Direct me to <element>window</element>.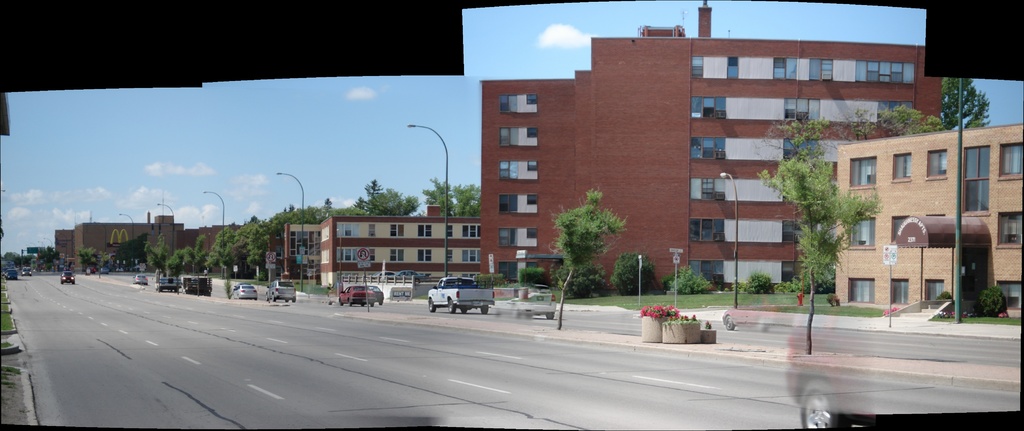
Direction: bbox=[495, 159, 538, 184].
